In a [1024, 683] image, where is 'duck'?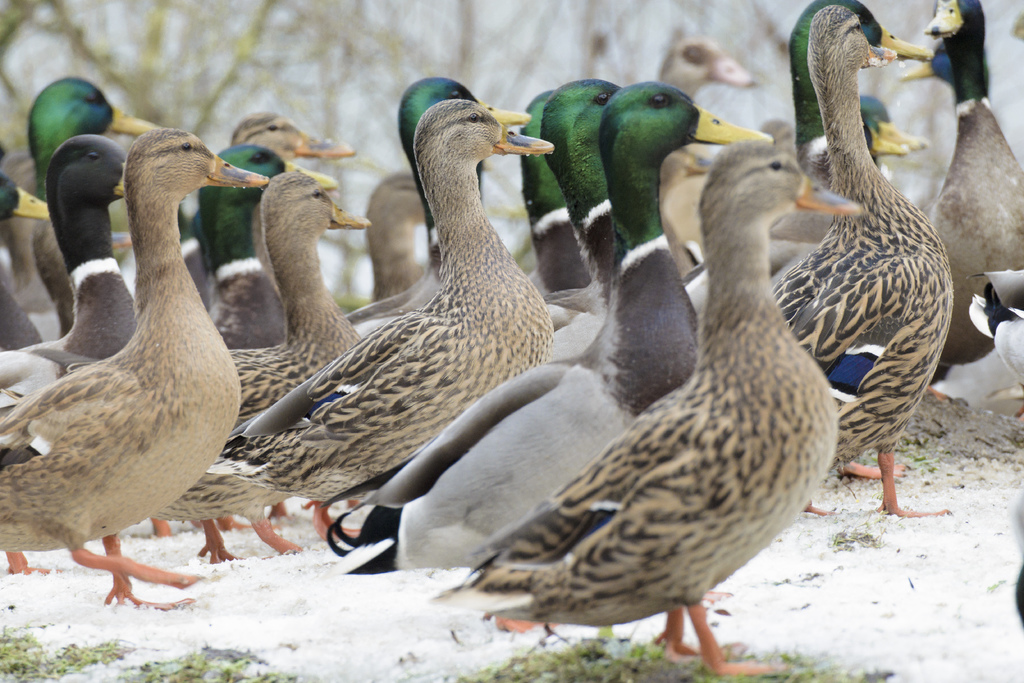
x1=417, y1=131, x2=882, y2=678.
